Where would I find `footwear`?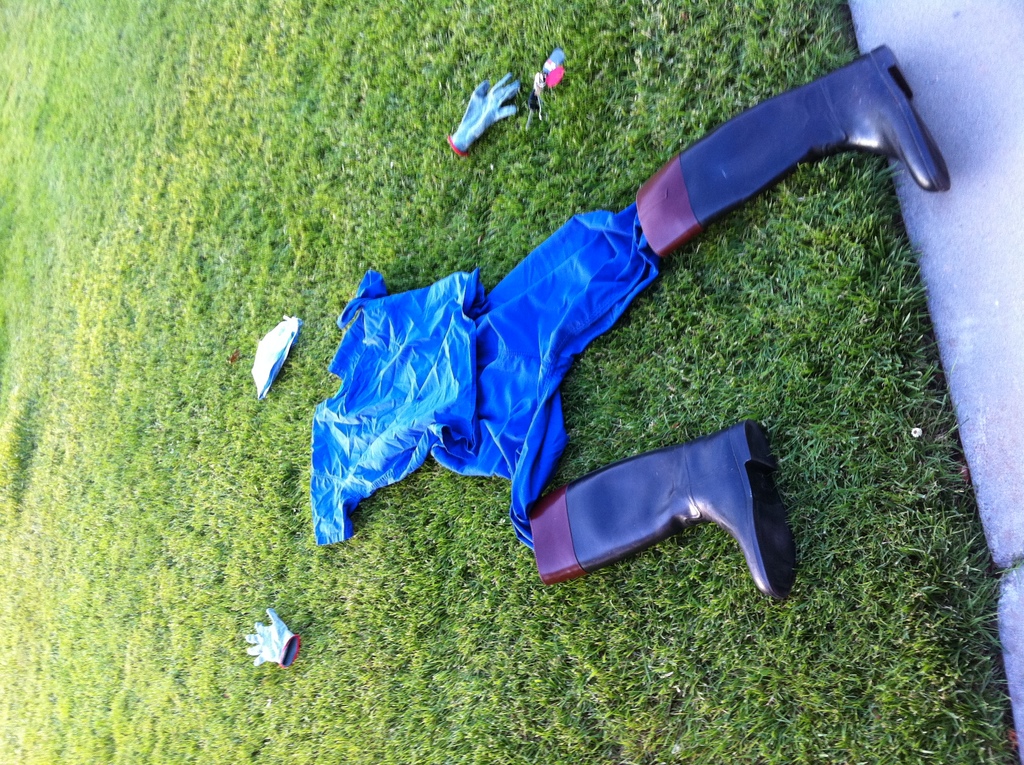
At 636:44:949:261.
